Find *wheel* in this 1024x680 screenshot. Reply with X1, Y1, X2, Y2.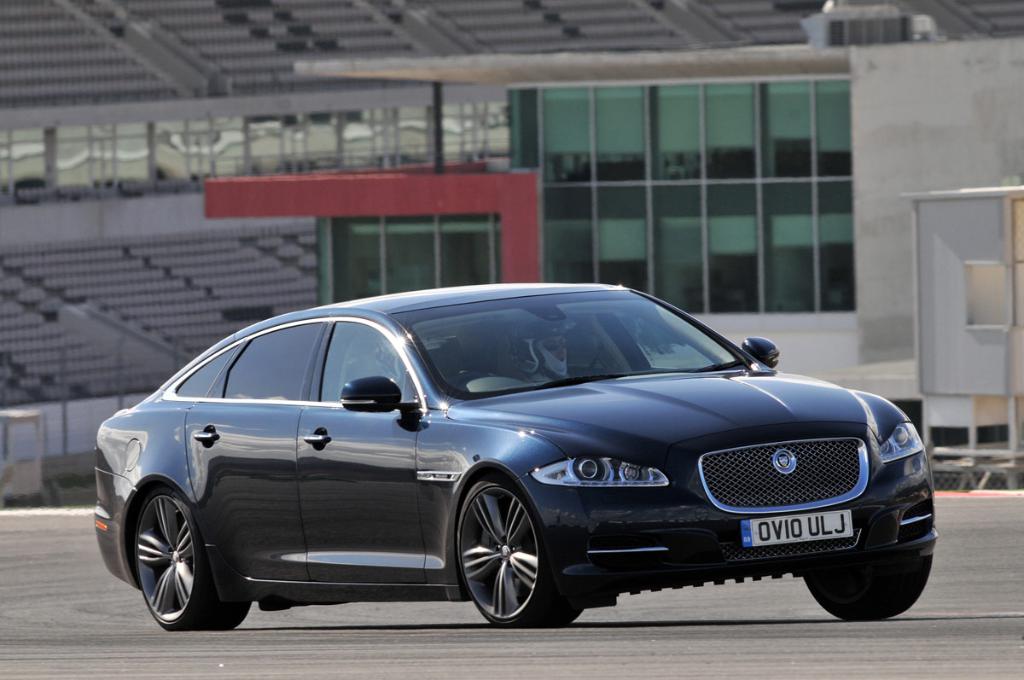
806, 558, 934, 623.
